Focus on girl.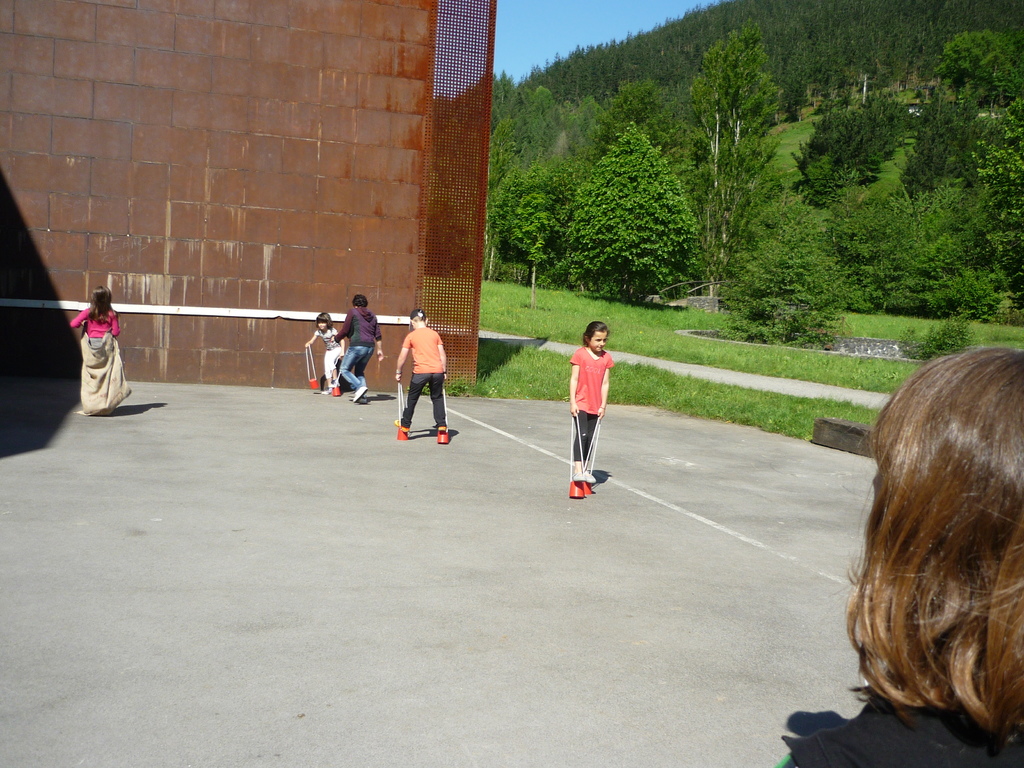
Focused at region(304, 312, 342, 394).
